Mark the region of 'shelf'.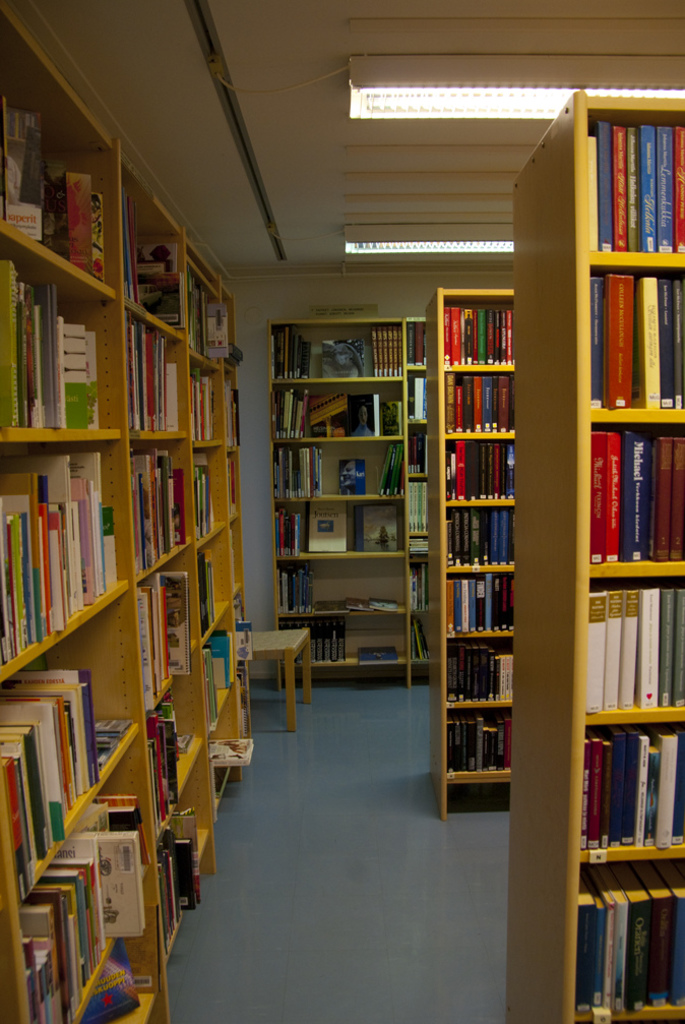
Region: [x1=131, y1=434, x2=199, y2=570].
